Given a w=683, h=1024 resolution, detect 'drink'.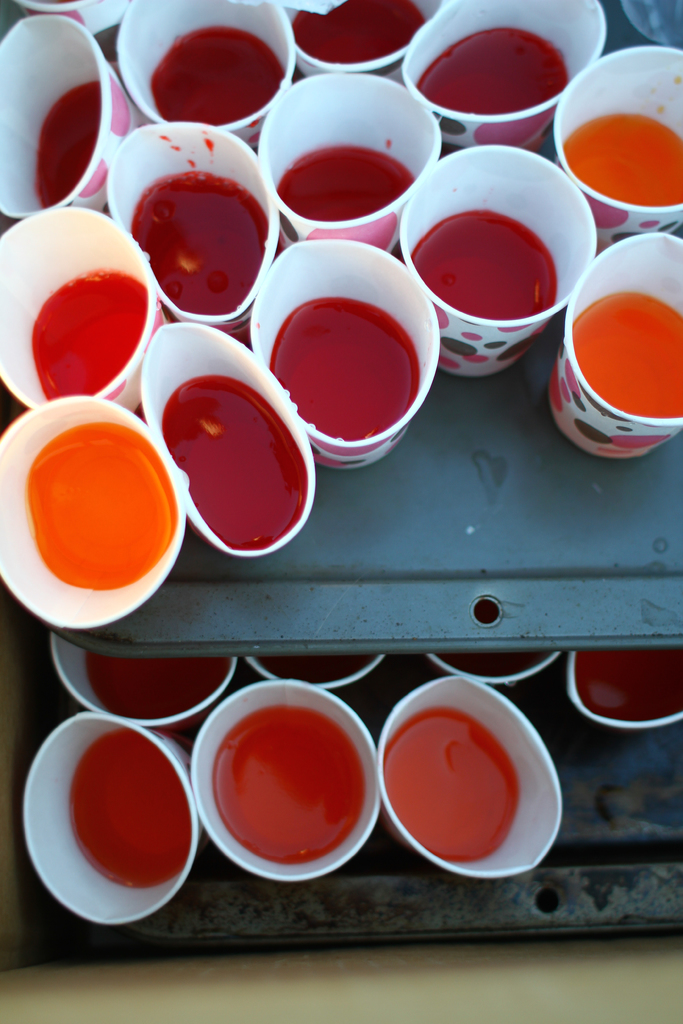
Rect(69, 725, 185, 884).
